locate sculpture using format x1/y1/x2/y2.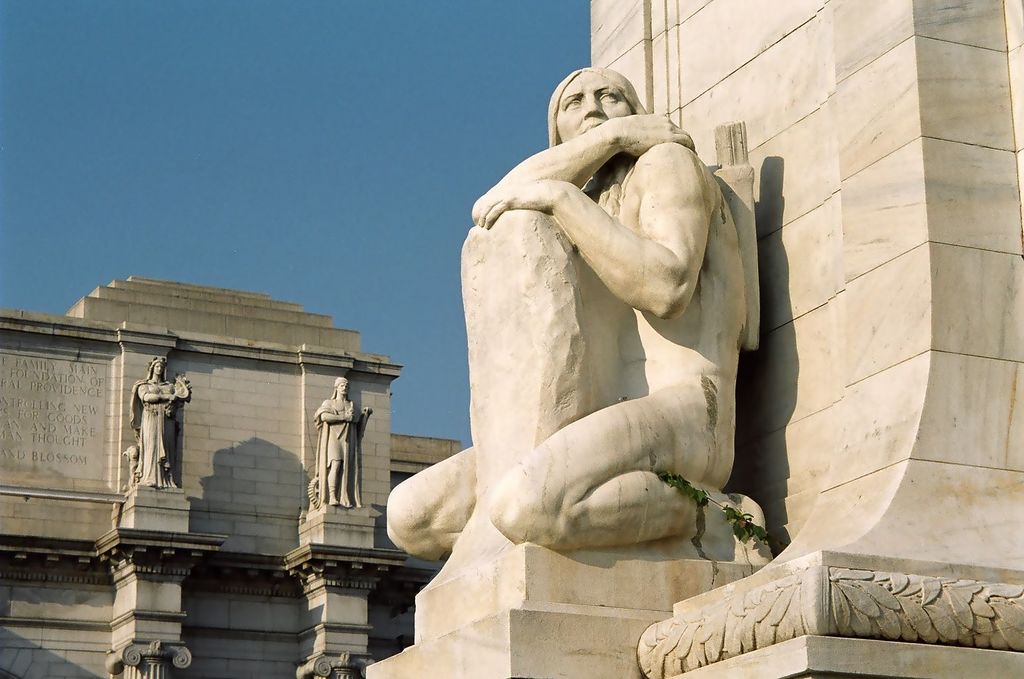
306/379/379/521.
